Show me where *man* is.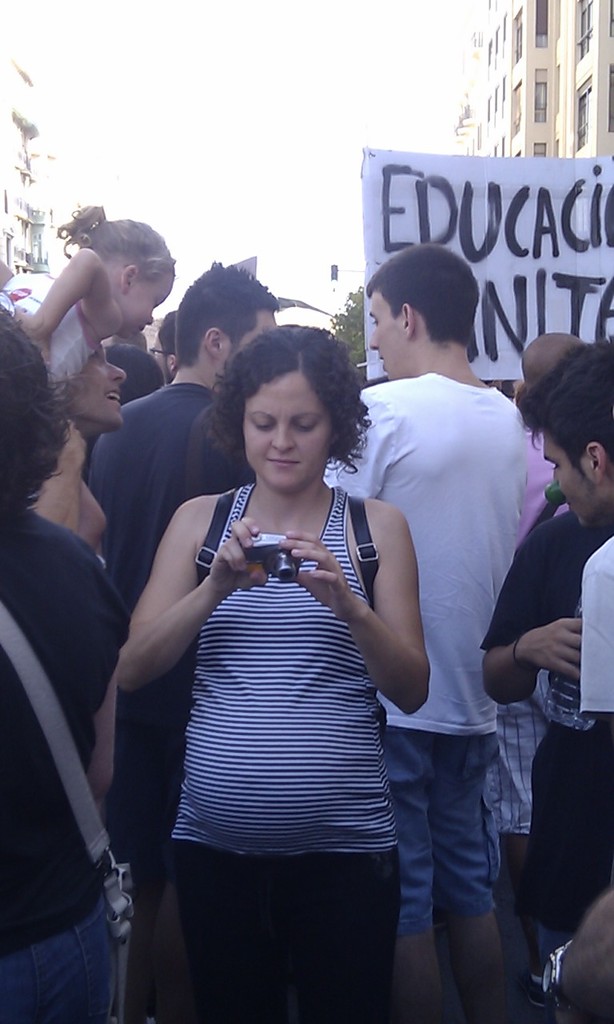
*man* is at bbox(520, 334, 580, 968).
